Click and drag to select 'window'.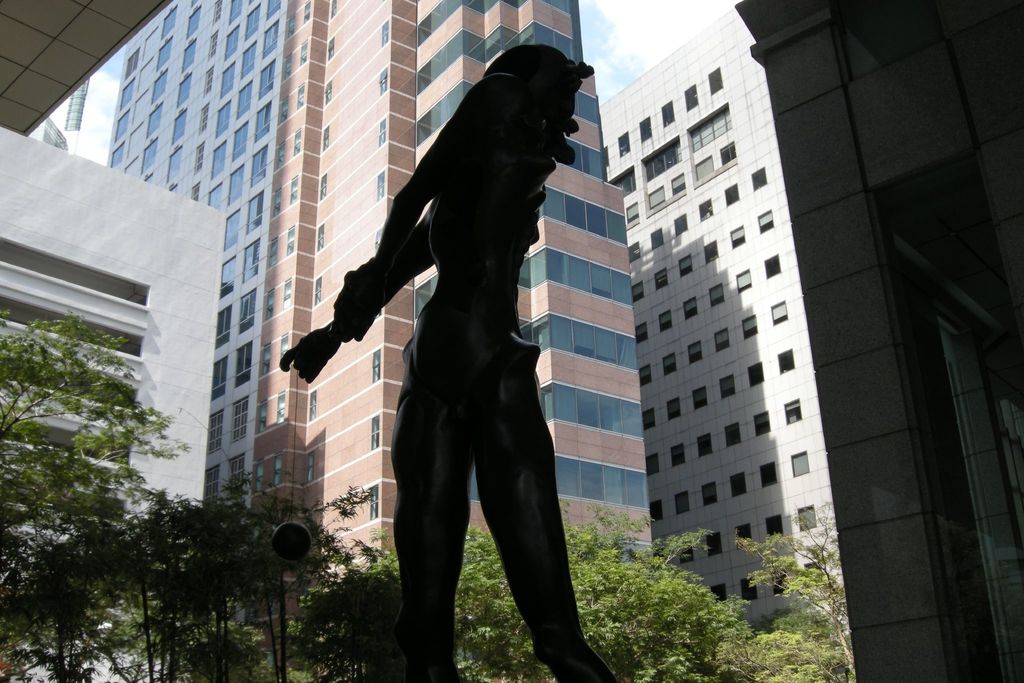
Selection: select_region(666, 399, 681, 418).
